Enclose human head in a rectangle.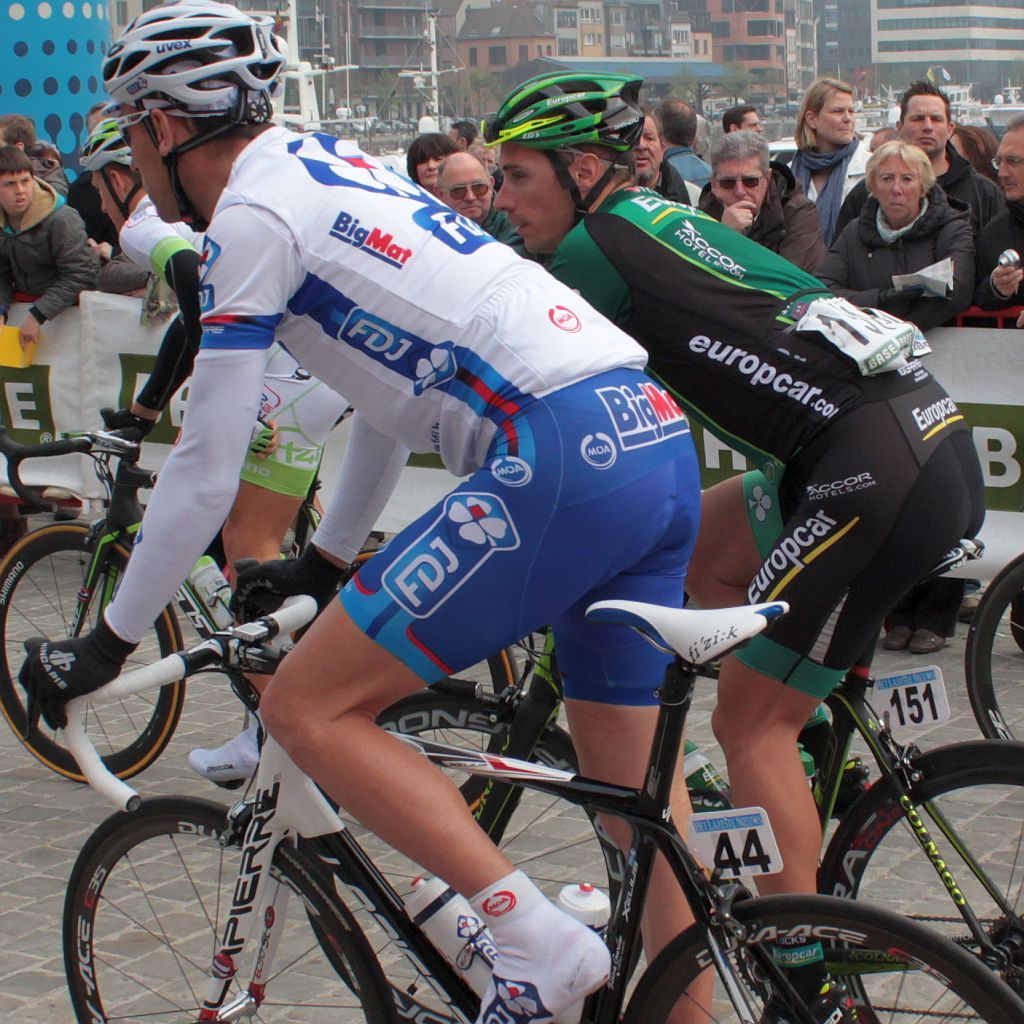
l=721, t=103, r=767, b=135.
